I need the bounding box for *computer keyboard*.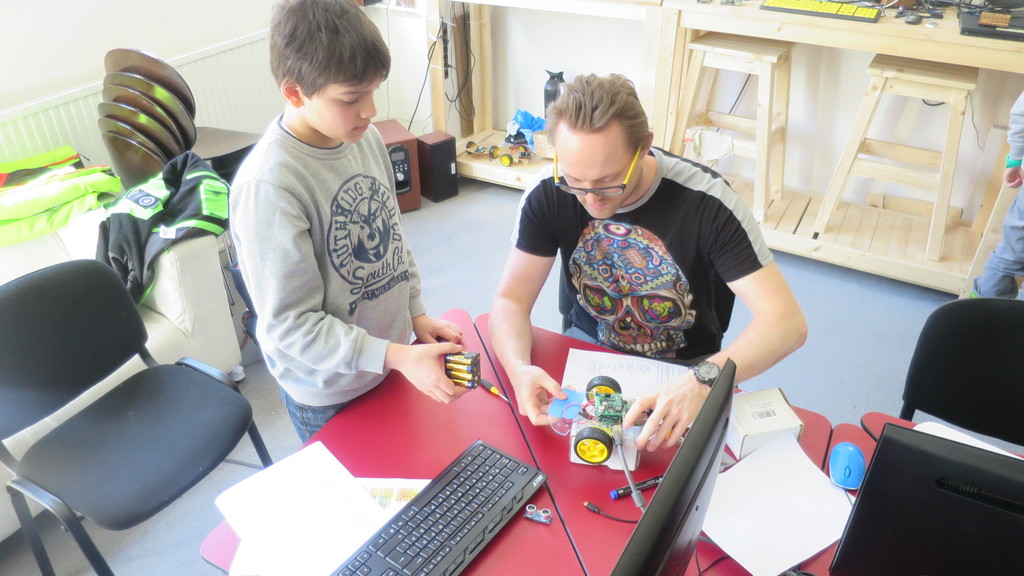
Here it is: bbox=(324, 440, 551, 575).
